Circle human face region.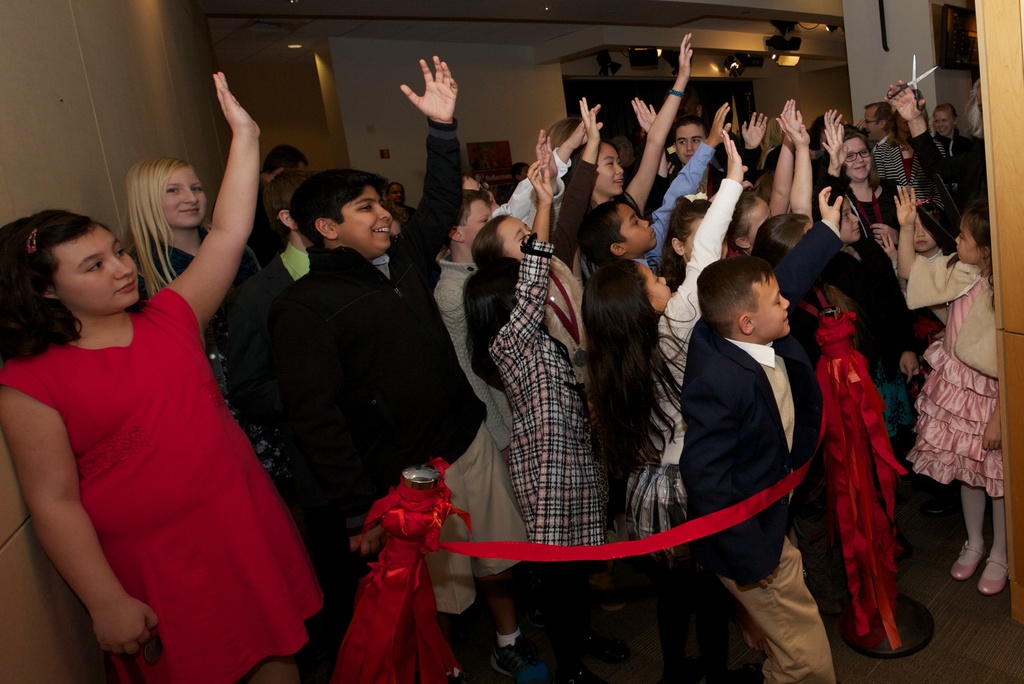
Region: locate(842, 195, 860, 241).
